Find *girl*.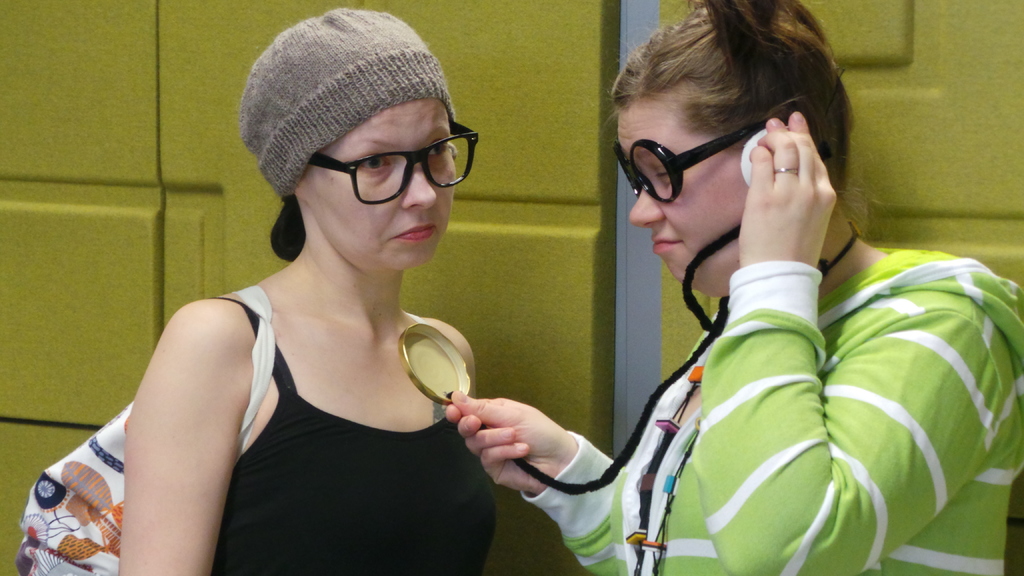
447:0:1023:575.
